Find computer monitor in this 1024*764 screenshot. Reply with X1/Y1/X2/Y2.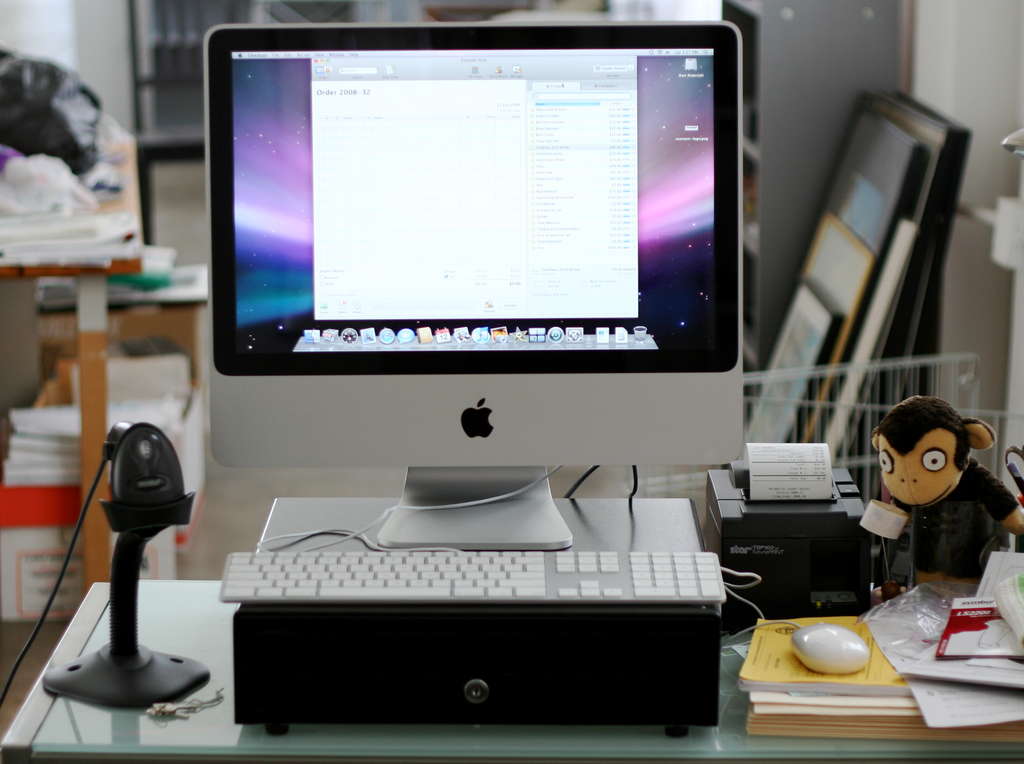
200/27/730/486.
